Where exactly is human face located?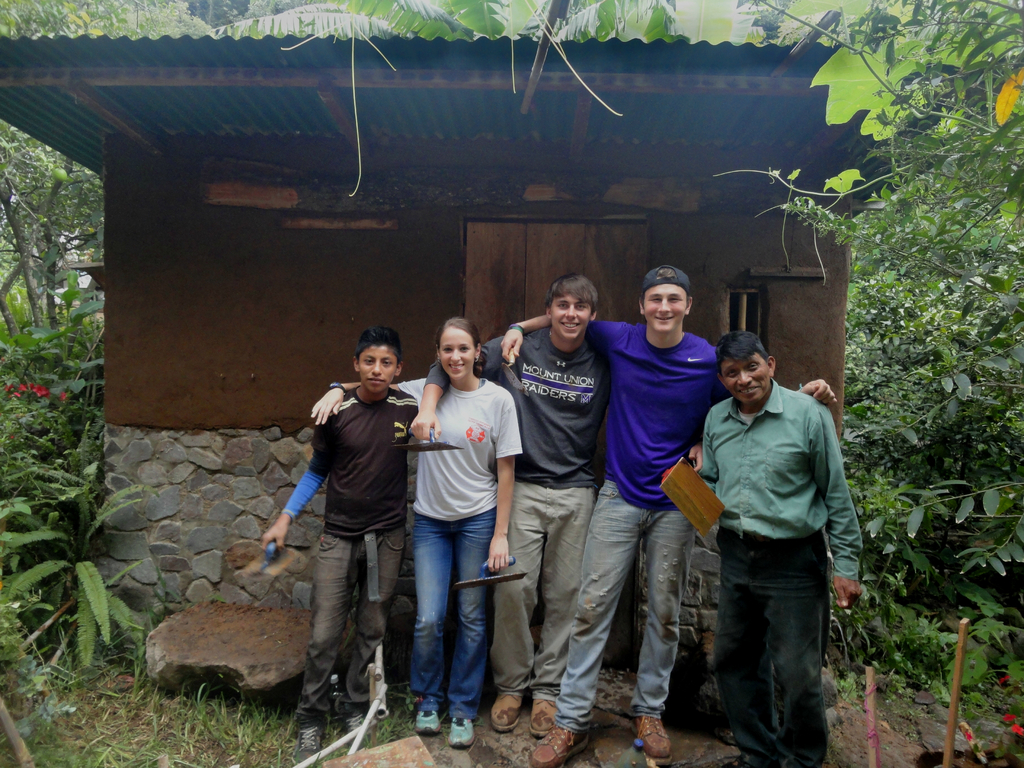
Its bounding box is <bbox>724, 353, 771, 401</bbox>.
